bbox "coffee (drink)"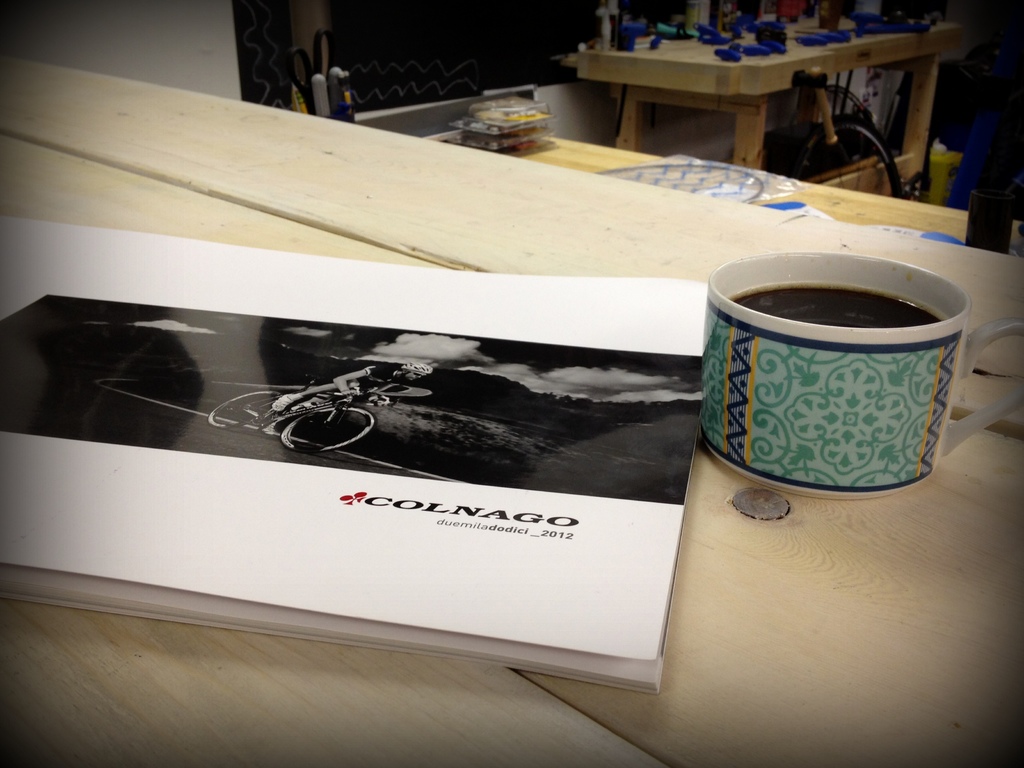
<box>735,284,947,326</box>
